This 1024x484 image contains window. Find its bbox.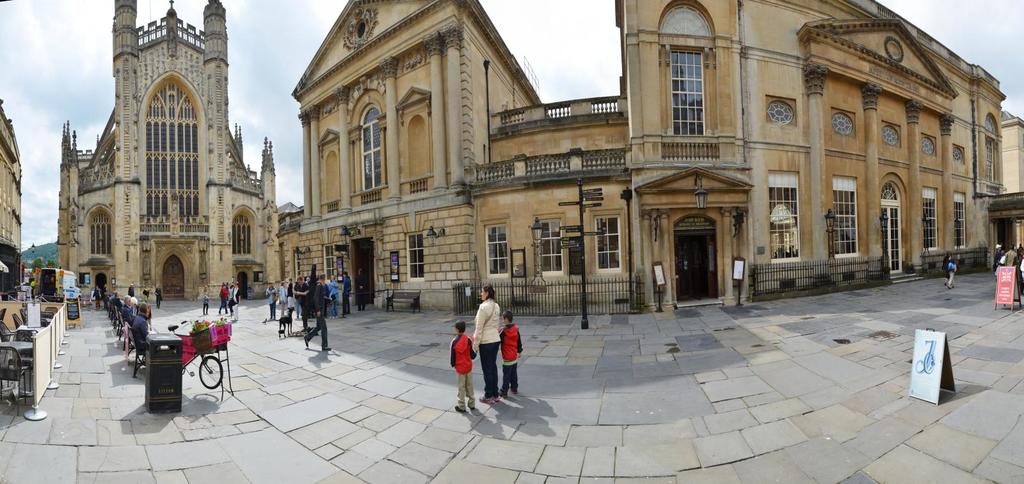
<bbox>883, 127, 897, 144</bbox>.
